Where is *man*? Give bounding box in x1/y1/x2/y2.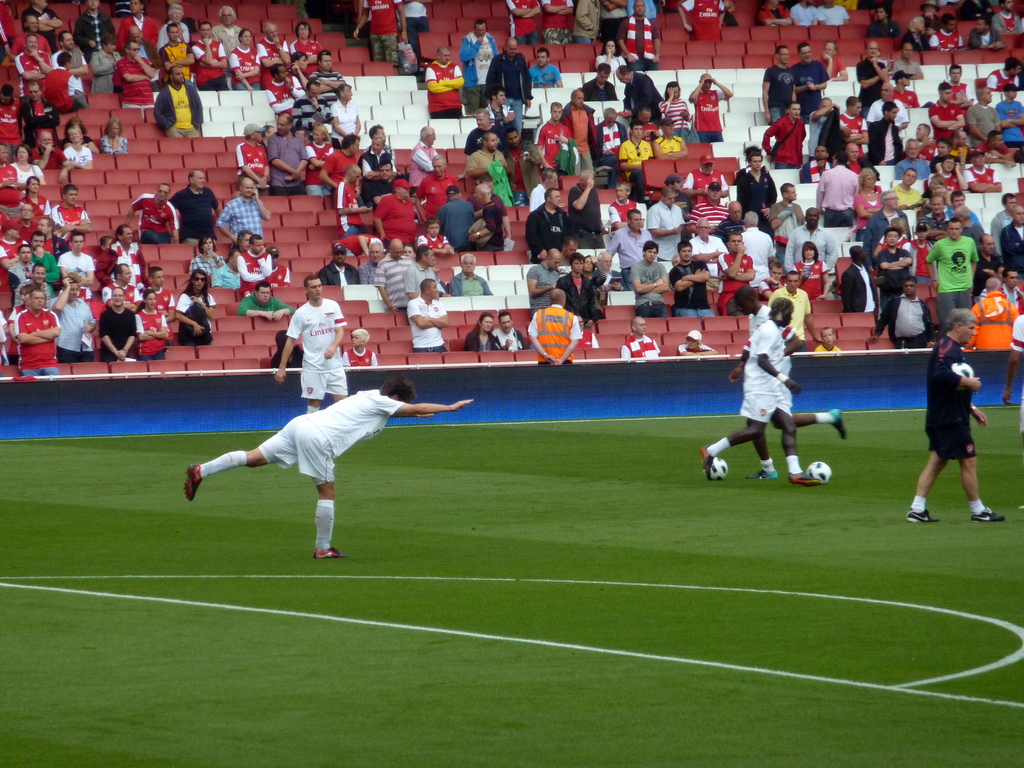
872/277/932/353.
